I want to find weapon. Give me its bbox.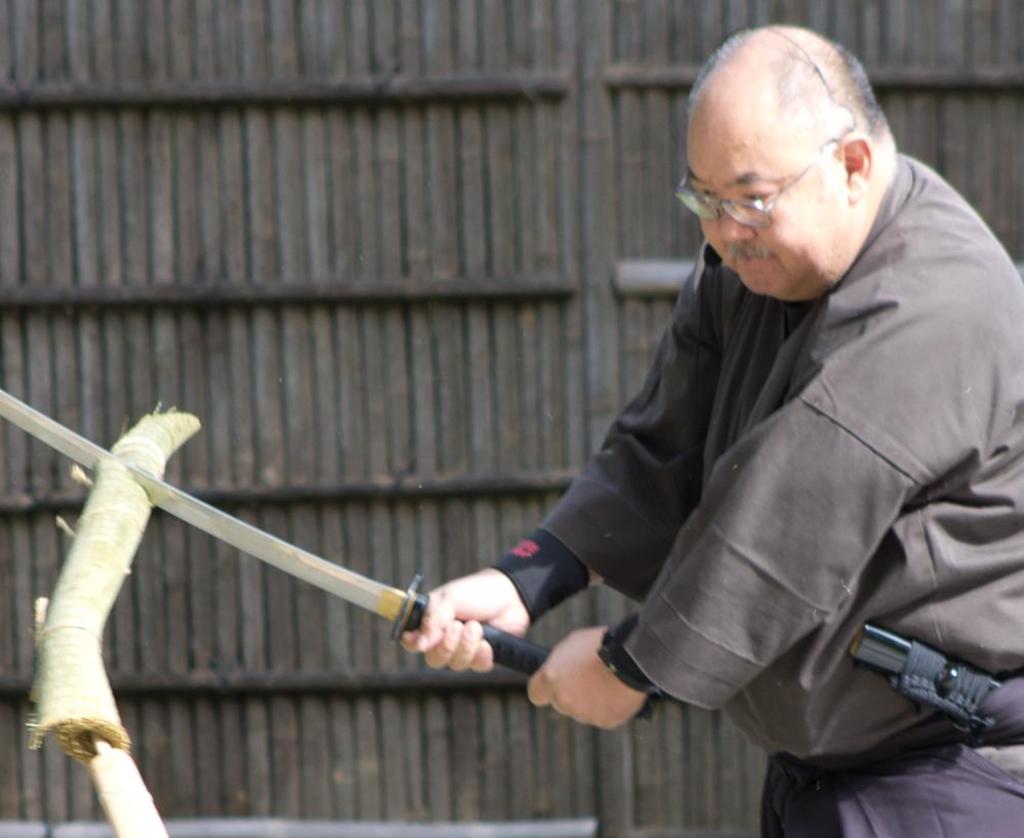
Rect(64, 444, 574, 737).
